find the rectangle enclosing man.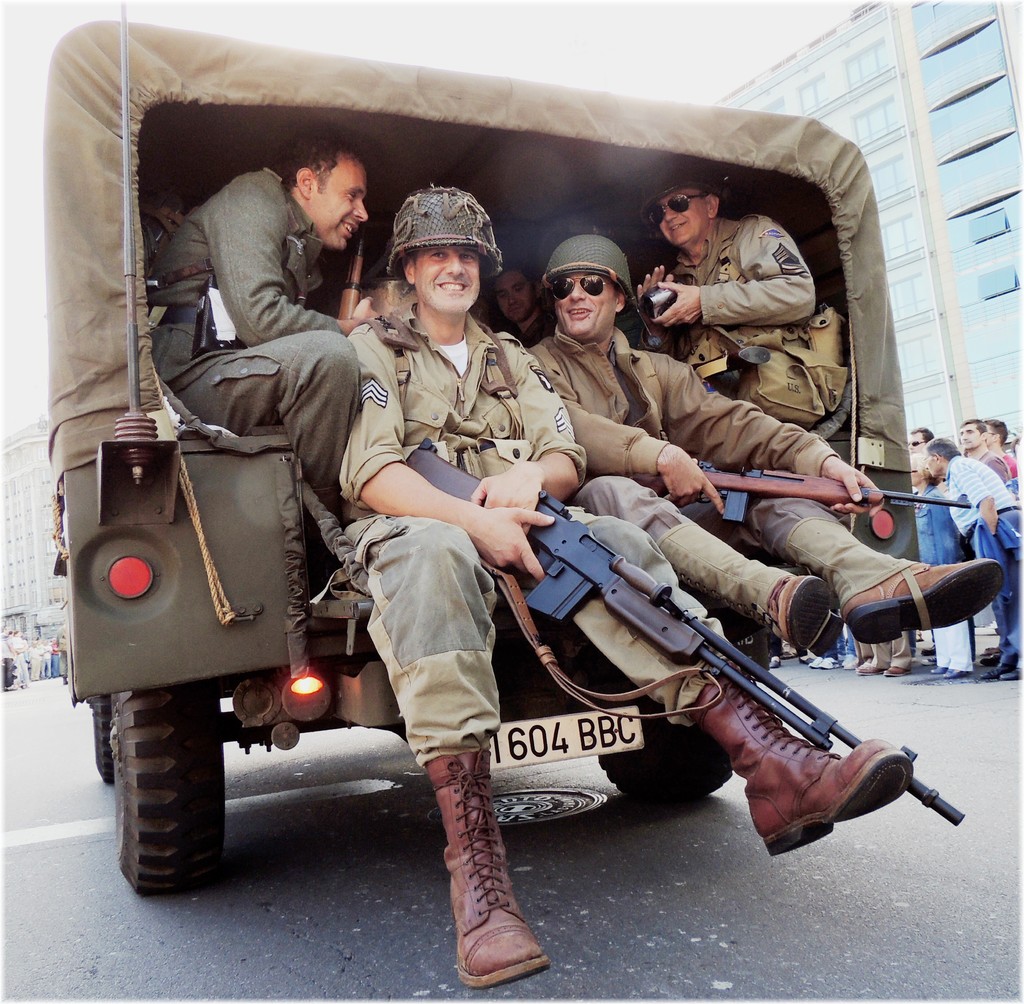
{"left": 484, "top": 250, "right": 555, "bottom": 353}.
